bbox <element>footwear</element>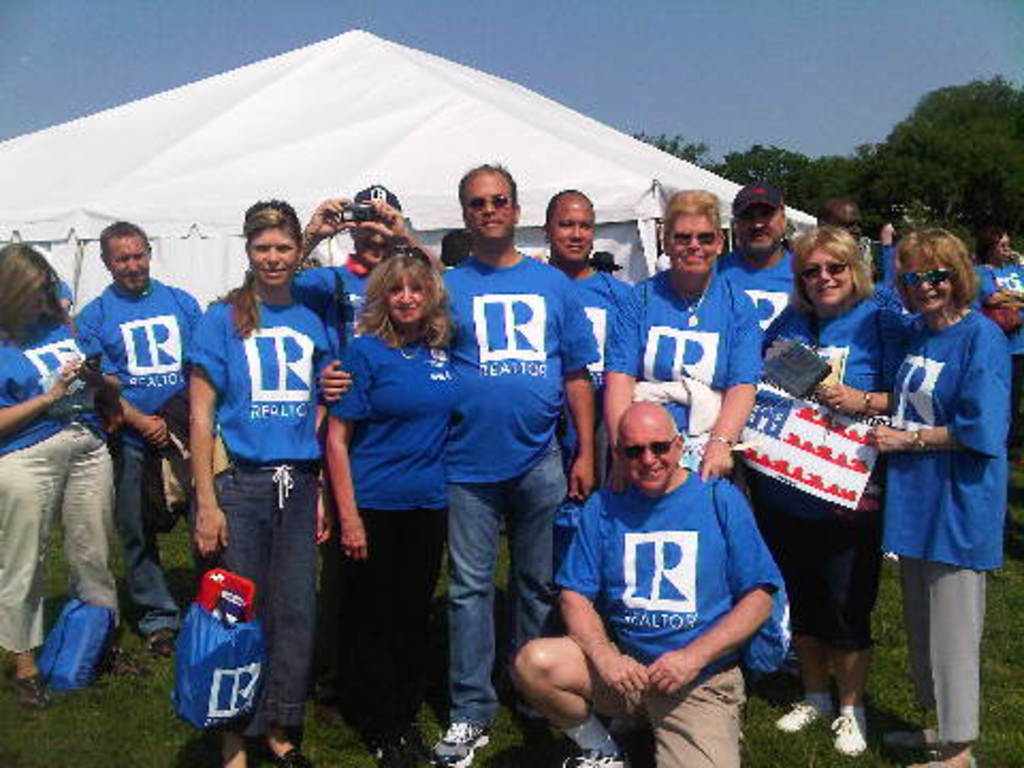
[269, 742, 309, 766]
